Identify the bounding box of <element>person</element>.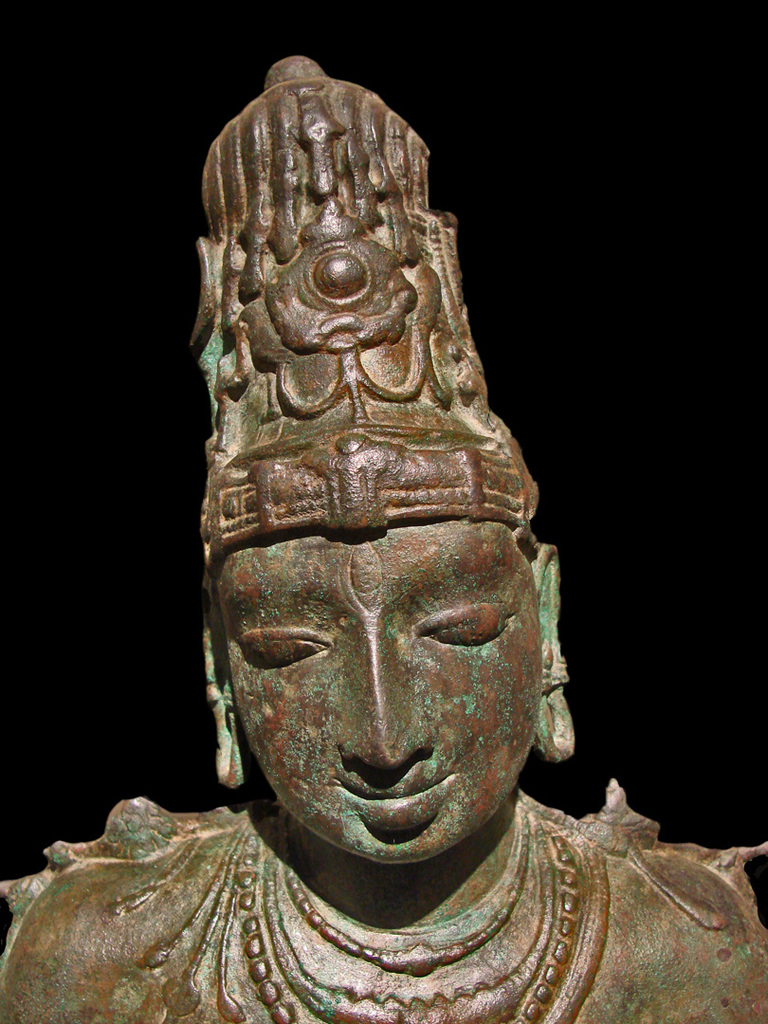
(x1=59, y1=77, x2=721, y2=1023).
